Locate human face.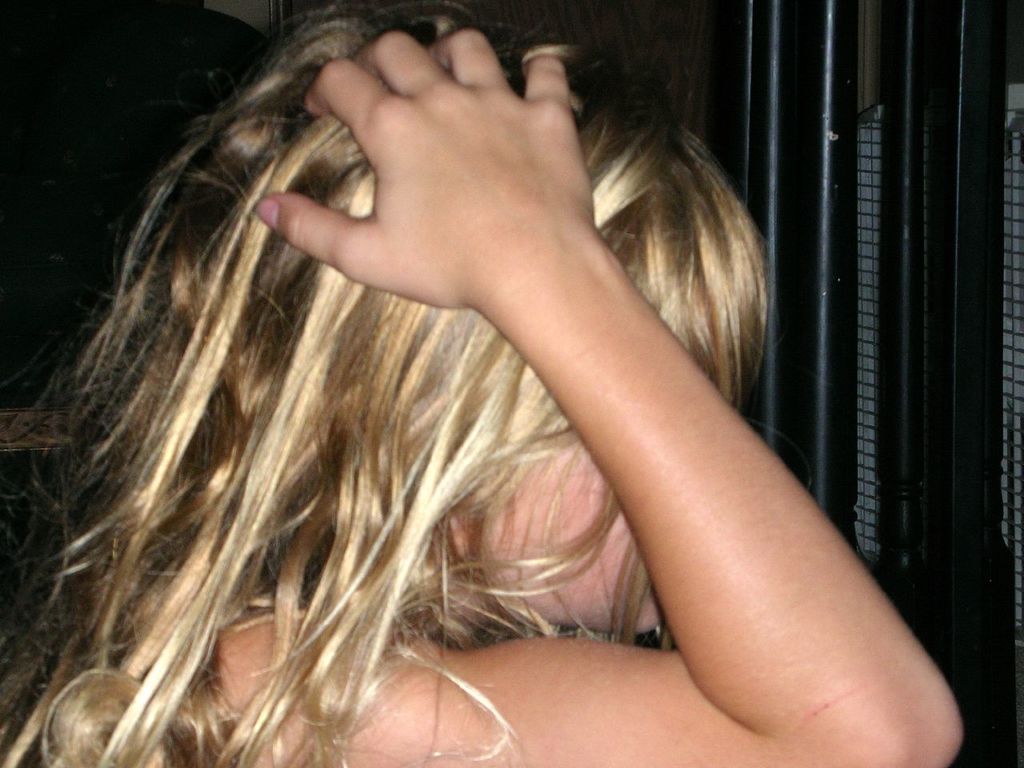
Bounding box: [457, 439, 663, 629].
